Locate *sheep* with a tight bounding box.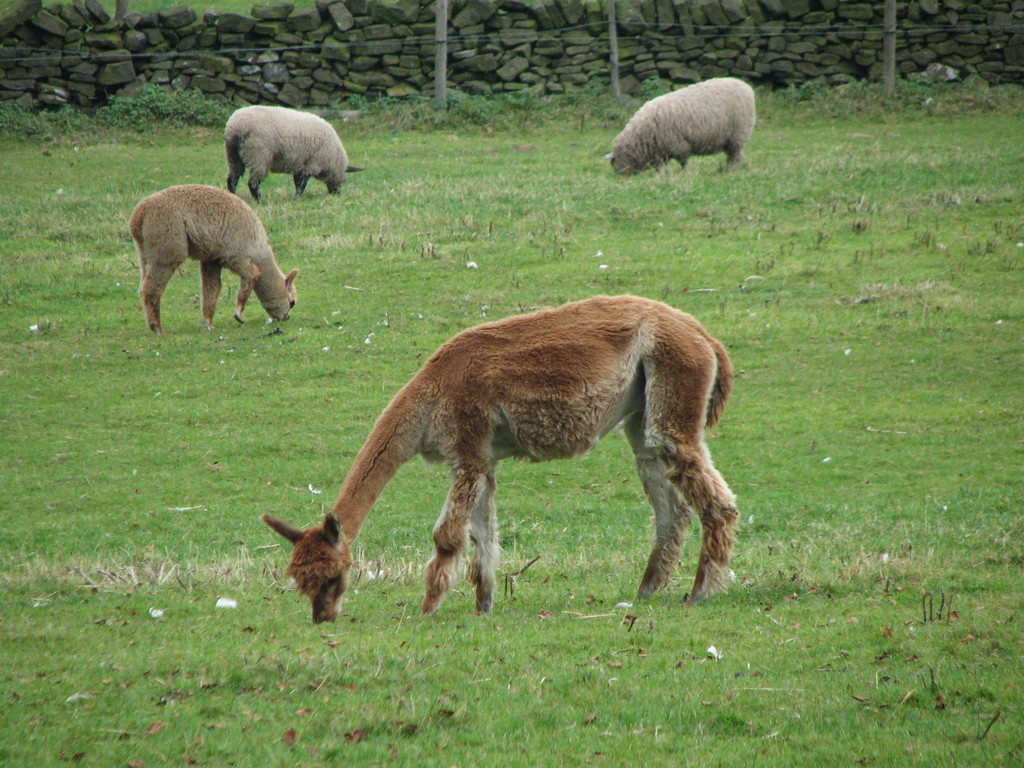
region(228, 104, 364, 207).
